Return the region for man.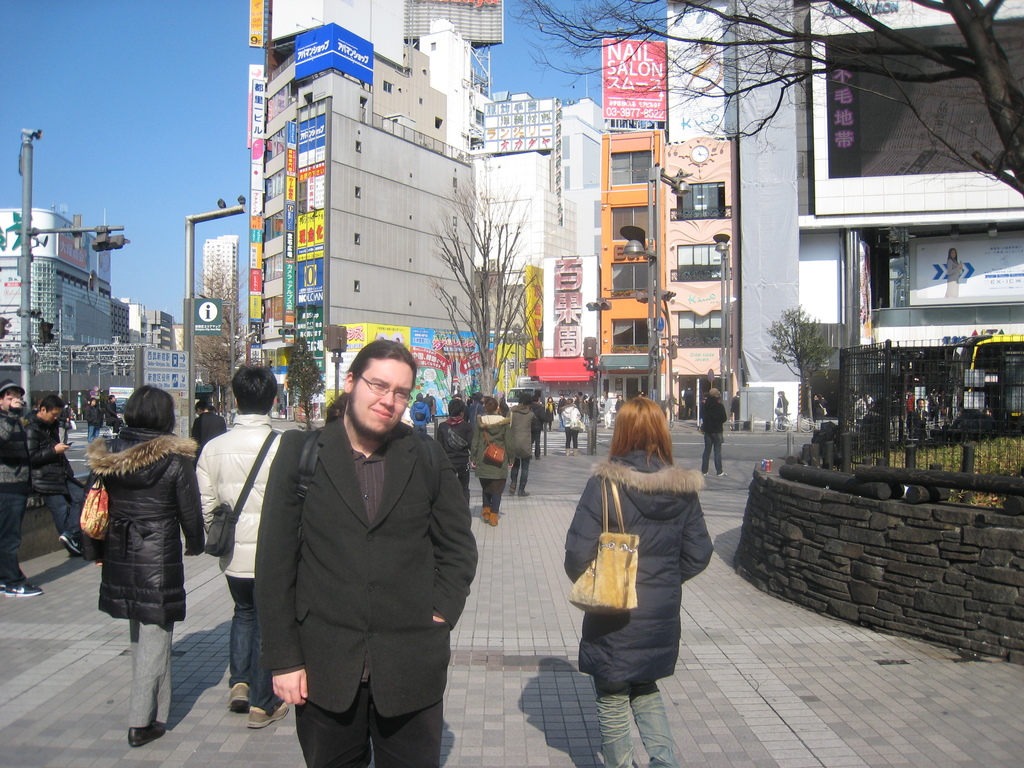
0:378:47:604.
